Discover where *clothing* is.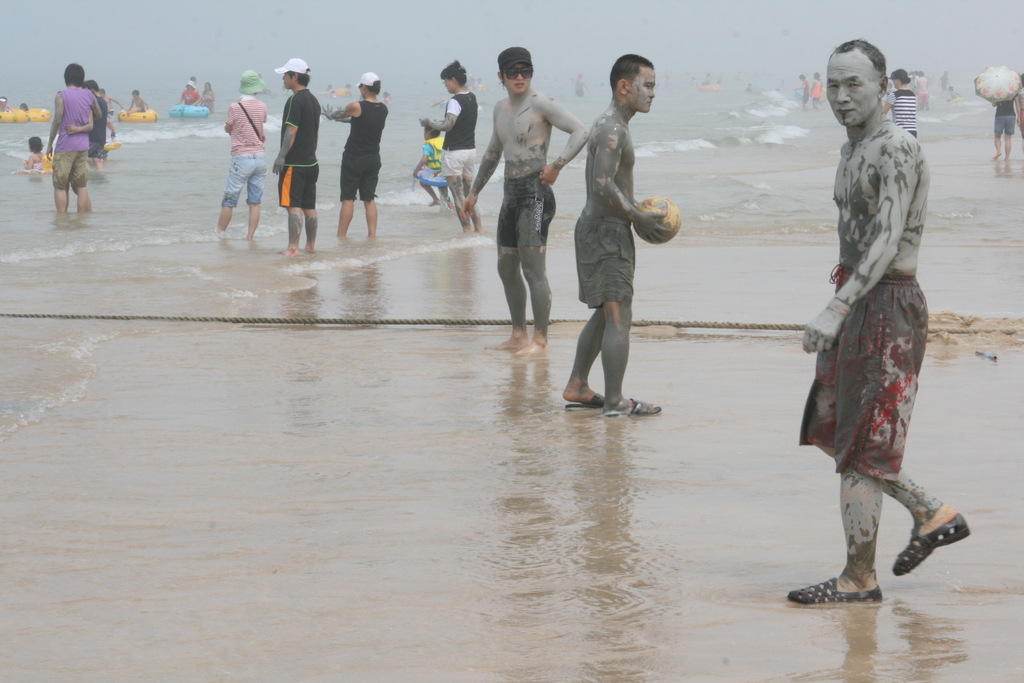
Discovered at region(445, 92, 477, 178).
